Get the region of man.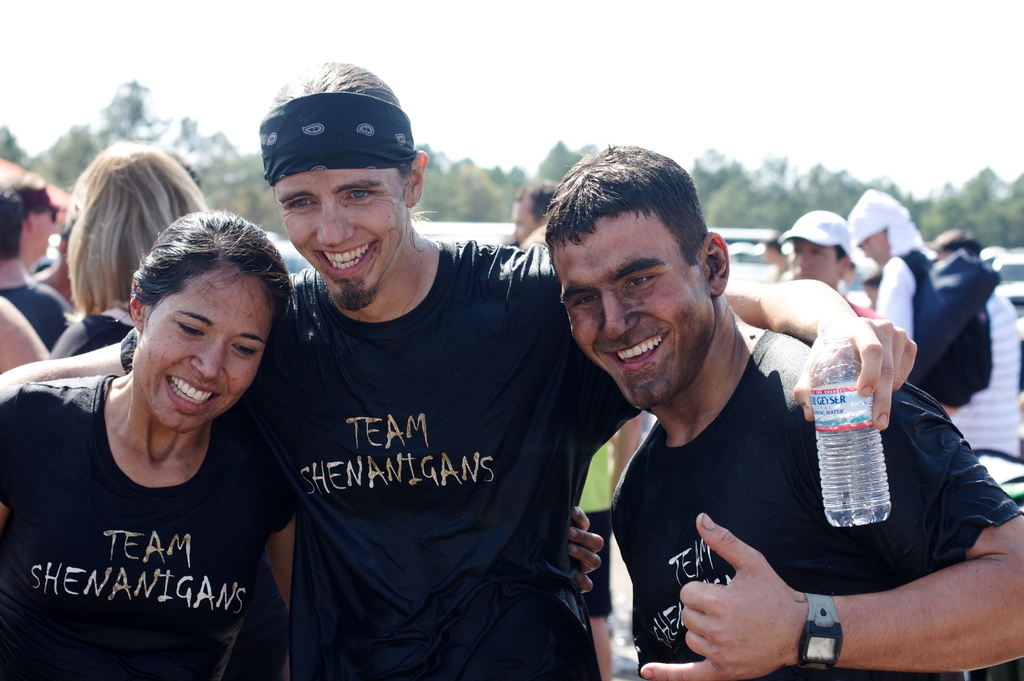
x1=851 y1=190 x2=991 y2=419.
